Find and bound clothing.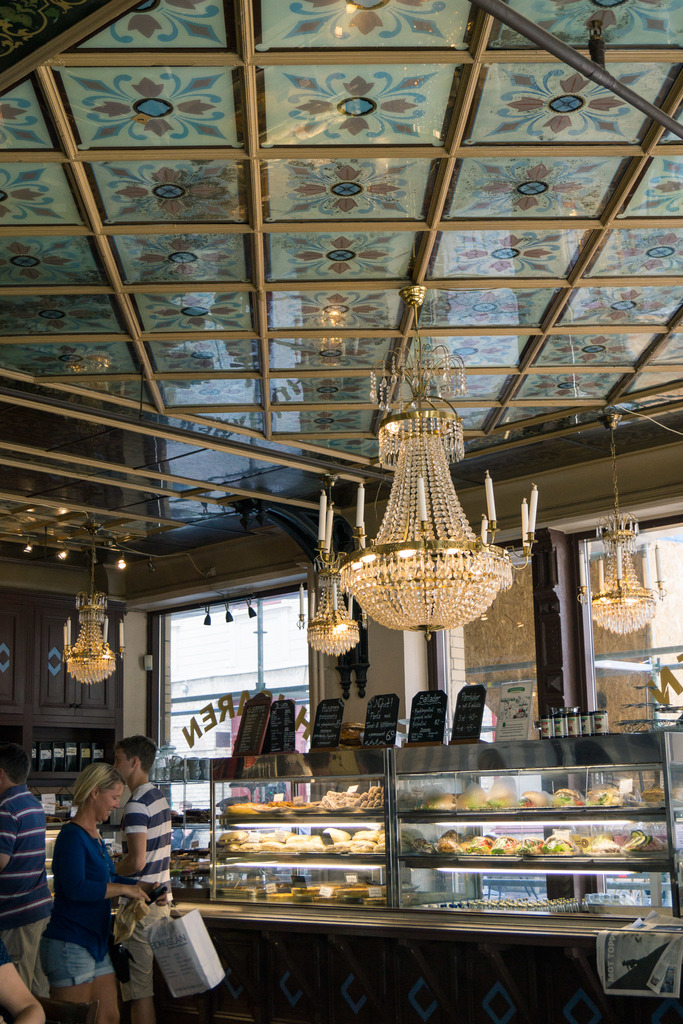
Bound: bbox=[0, 783, 55, 931].
